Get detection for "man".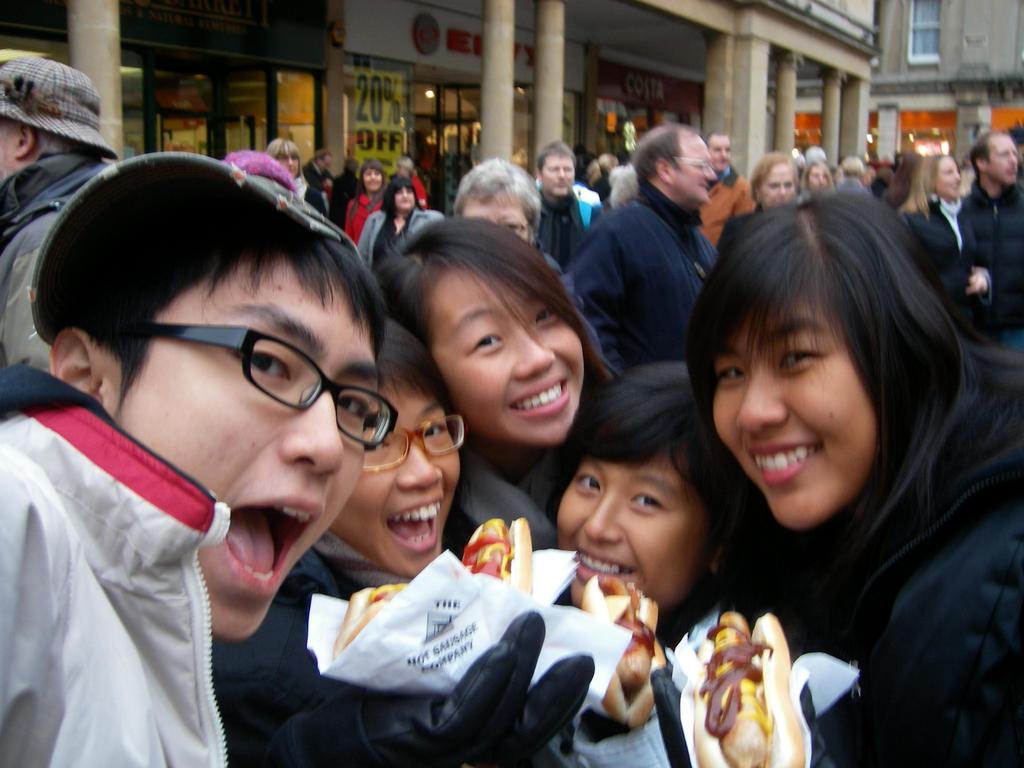
Detection: bbox=(0, 47, 115, 383).
